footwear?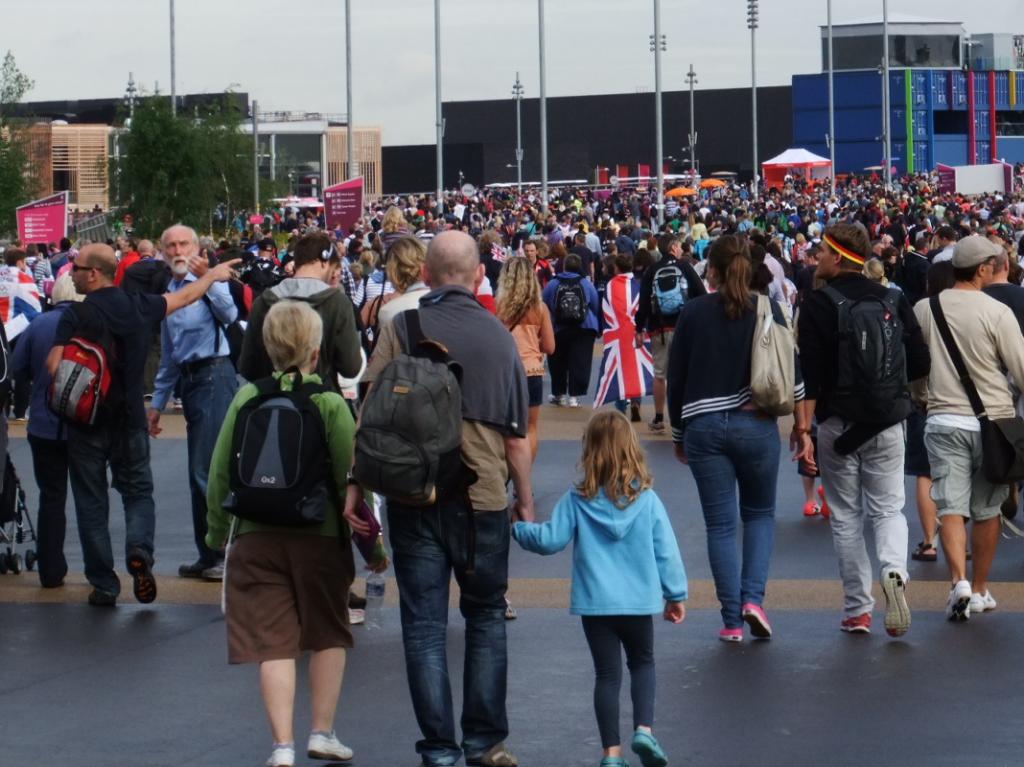
<region>421, 756, 451, 766</region>
